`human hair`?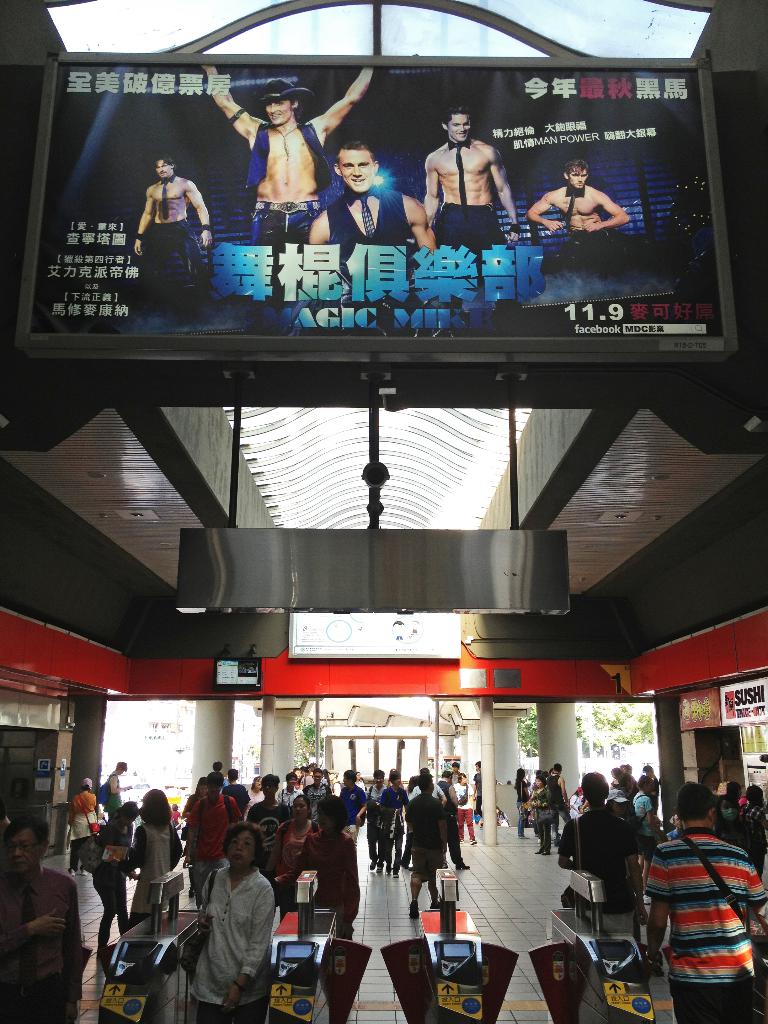
region(643, 765, 653, 774)
